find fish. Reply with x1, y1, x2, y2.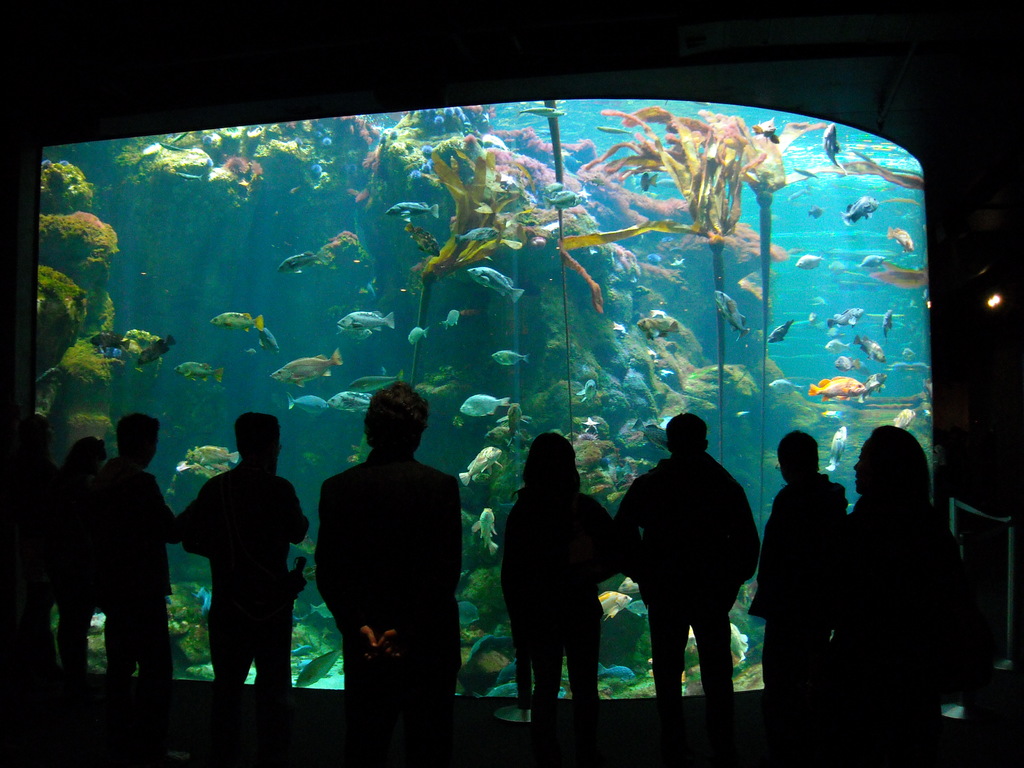
870, 263, 927, 294.
